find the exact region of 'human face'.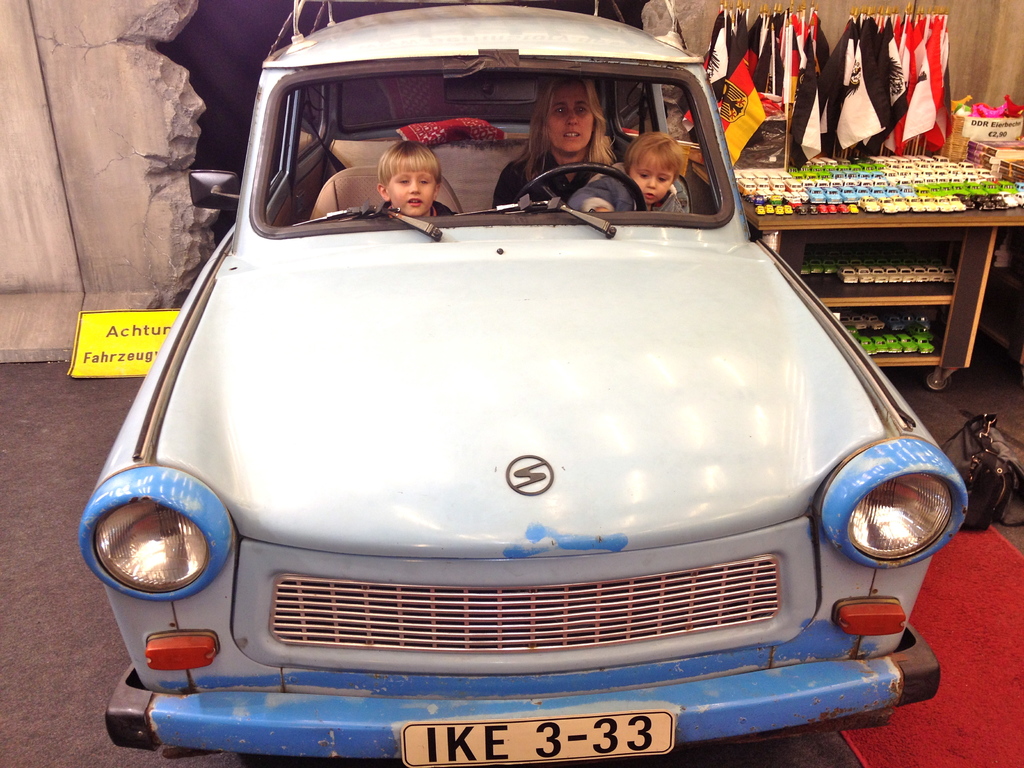
Exact region: x1=388 y1=172 x2=438 y2=216.
